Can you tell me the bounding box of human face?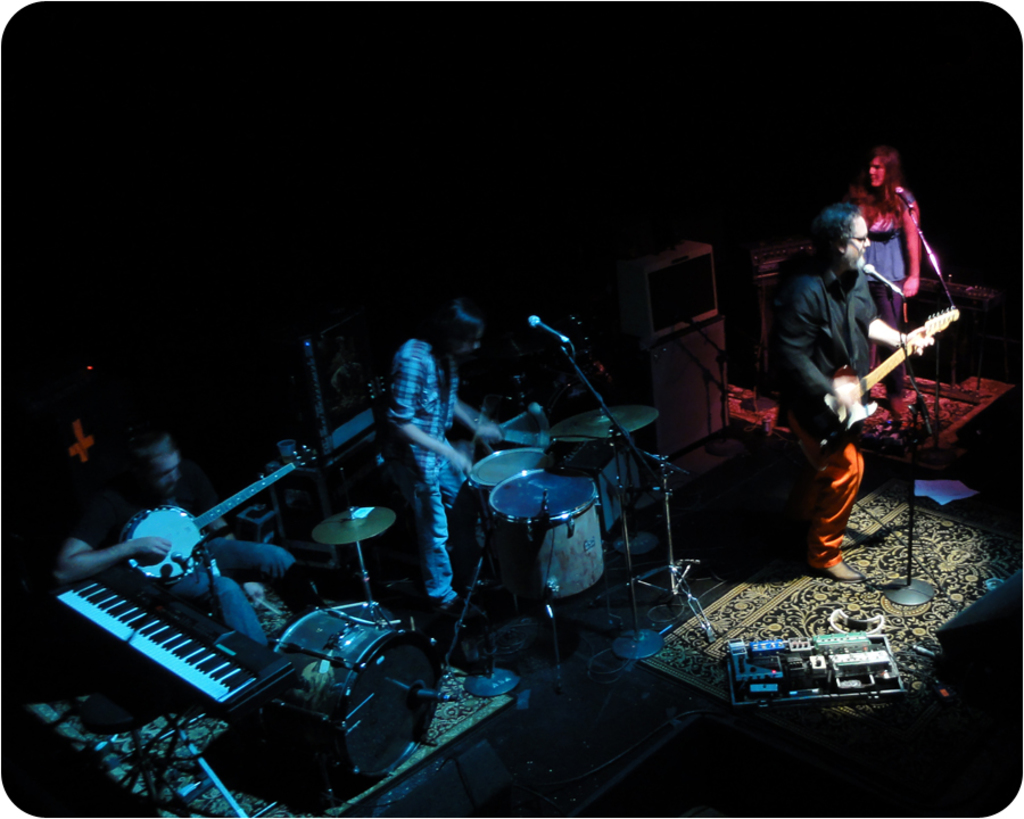
bbox(841, 212, 873, 272).
